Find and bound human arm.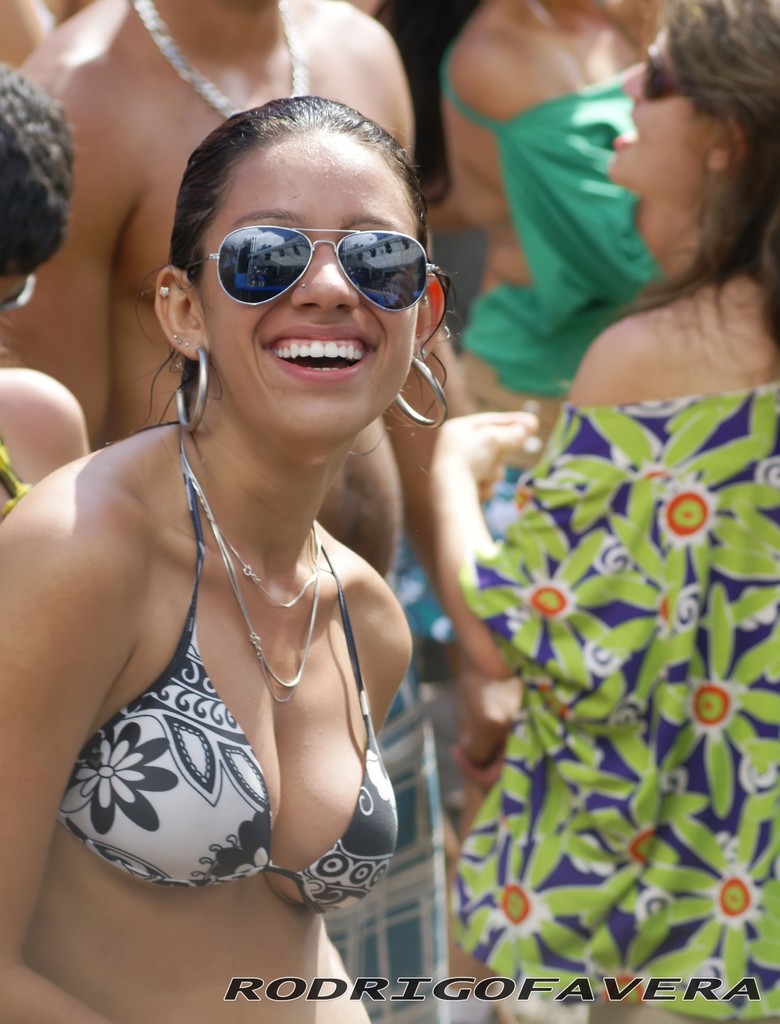
Bound: [0, 42, 142, 429].
